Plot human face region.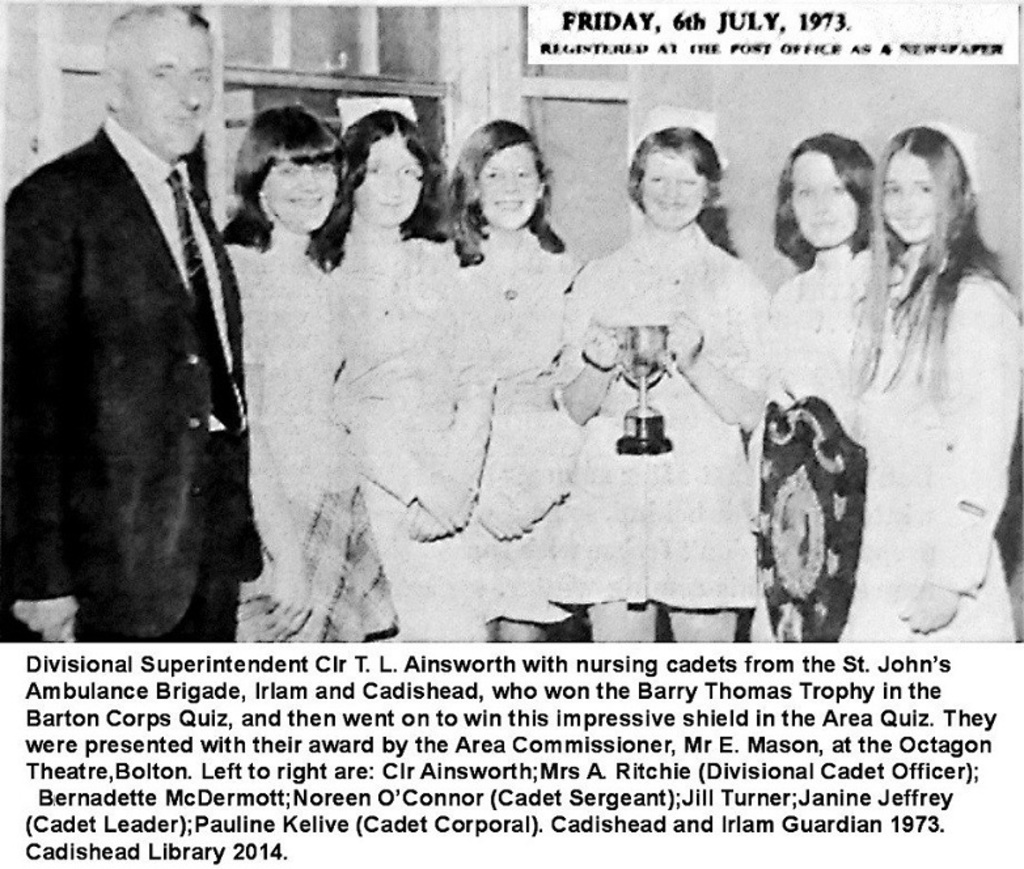
Plotted at 788:152:855:249.
